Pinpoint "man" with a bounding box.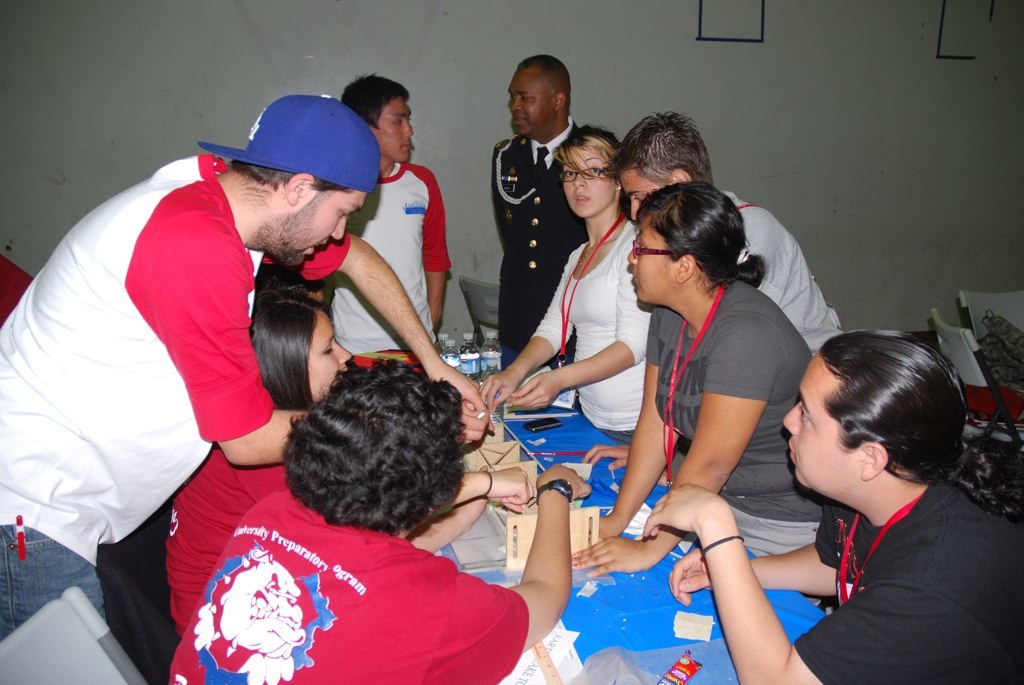
x1=29, y1=86, x2=431, y2=654.
